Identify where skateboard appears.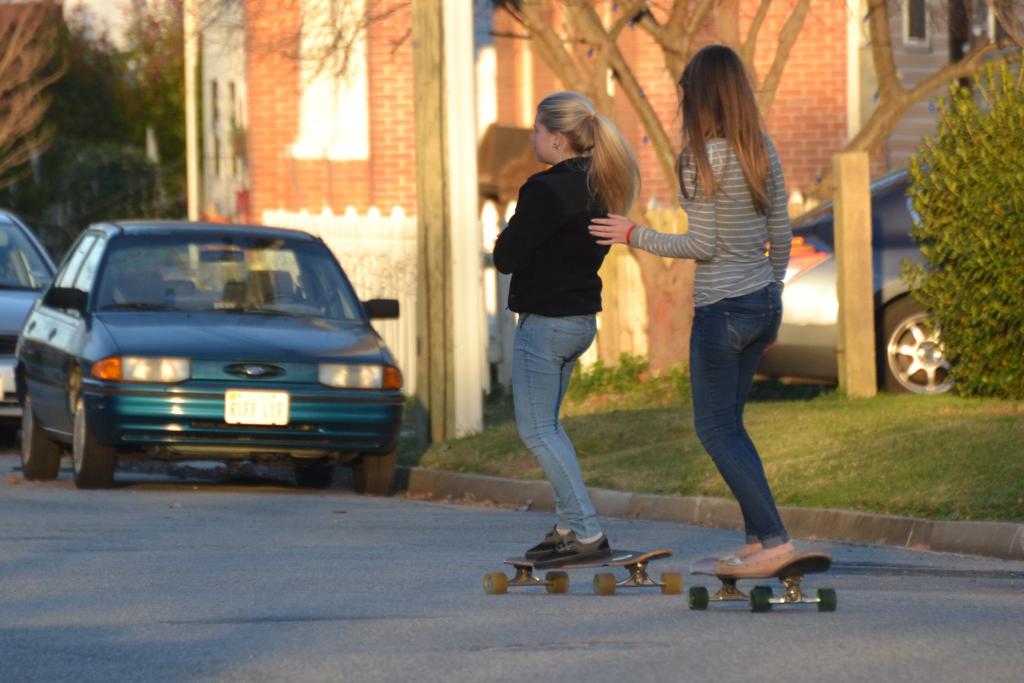
Appears at <bbox>483, 550, 686, 597</bbox>.
